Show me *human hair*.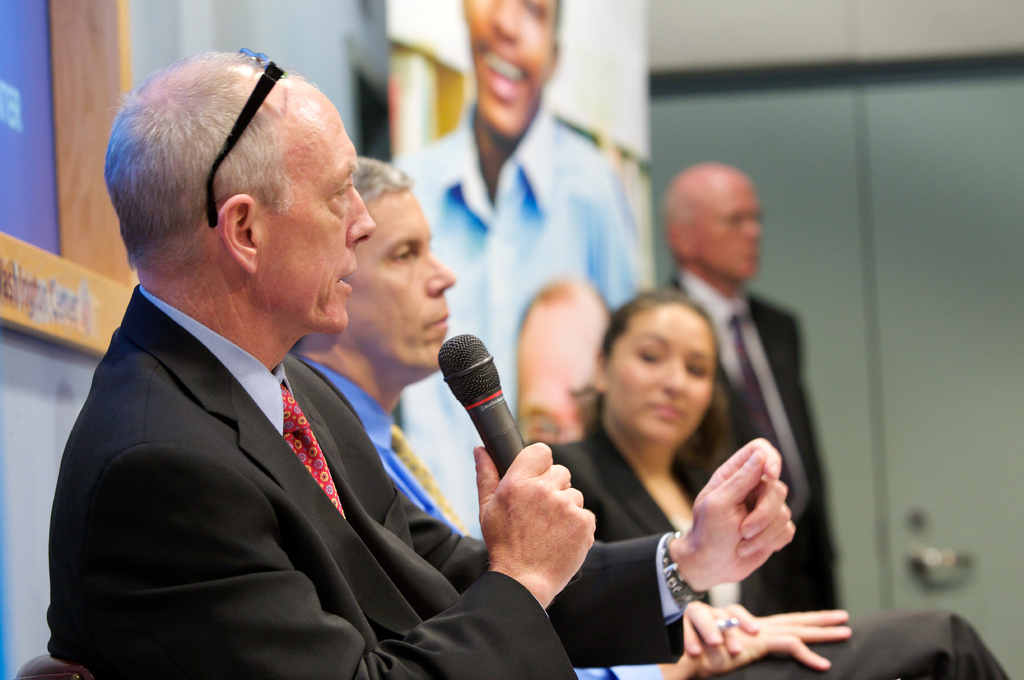
*human hair* is here: [x1=573, y1=285, x2=729, y2=482].
